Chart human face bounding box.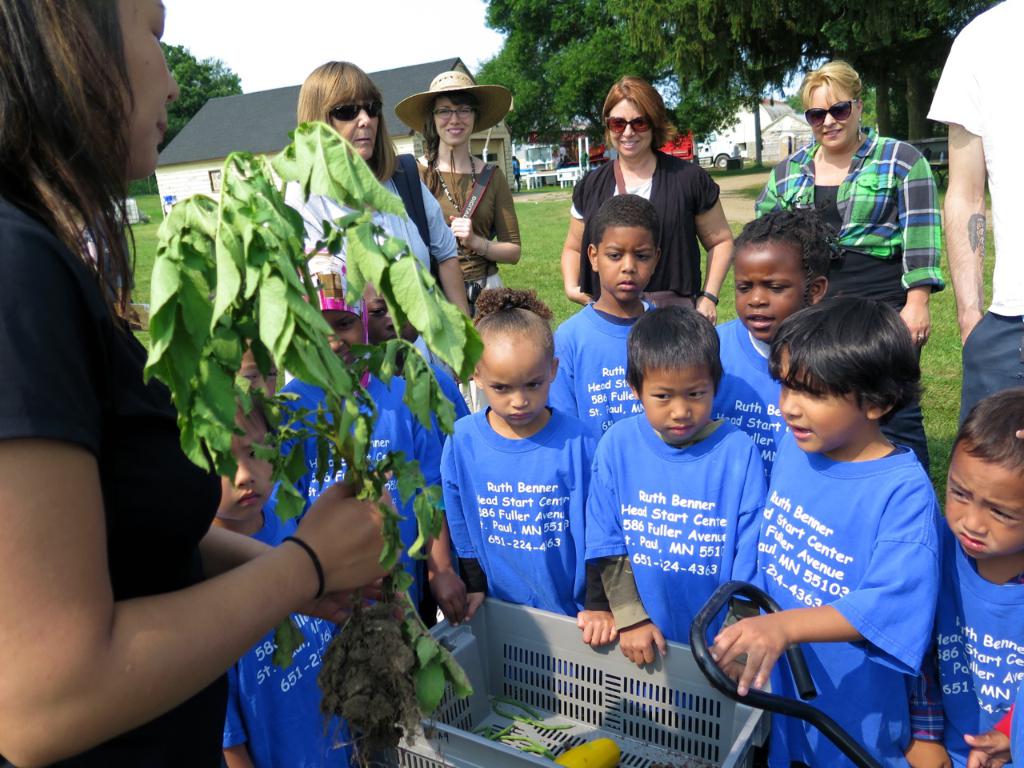
Charted: [left=216, top=406, right=276, bottom=522].
